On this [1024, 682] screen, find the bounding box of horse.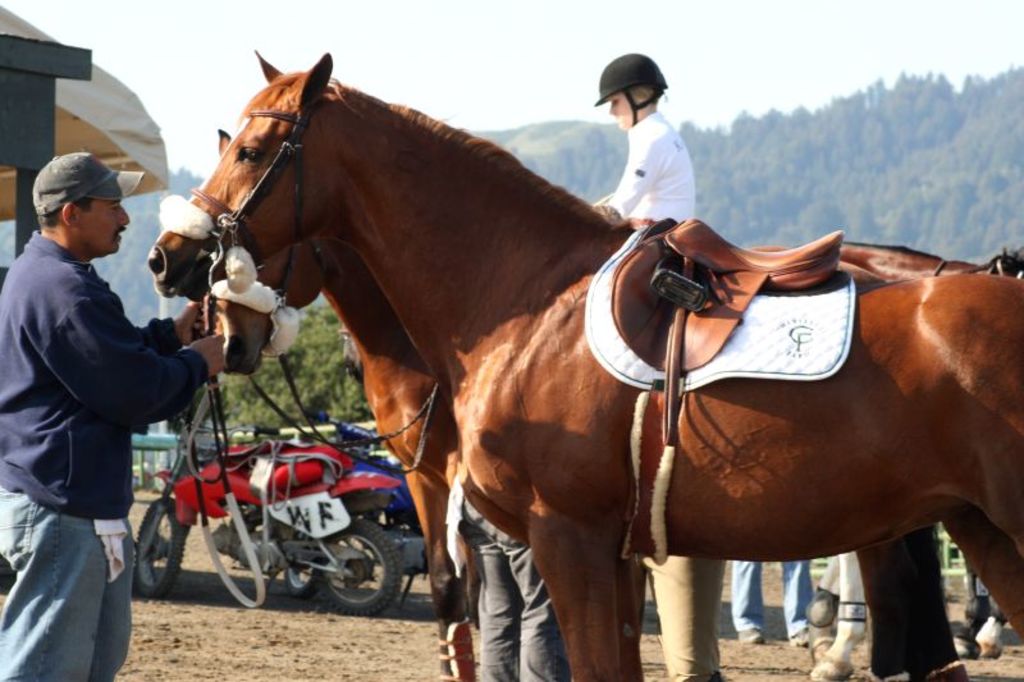
Bounding box: bbox(803, 545, 1007, 681).
